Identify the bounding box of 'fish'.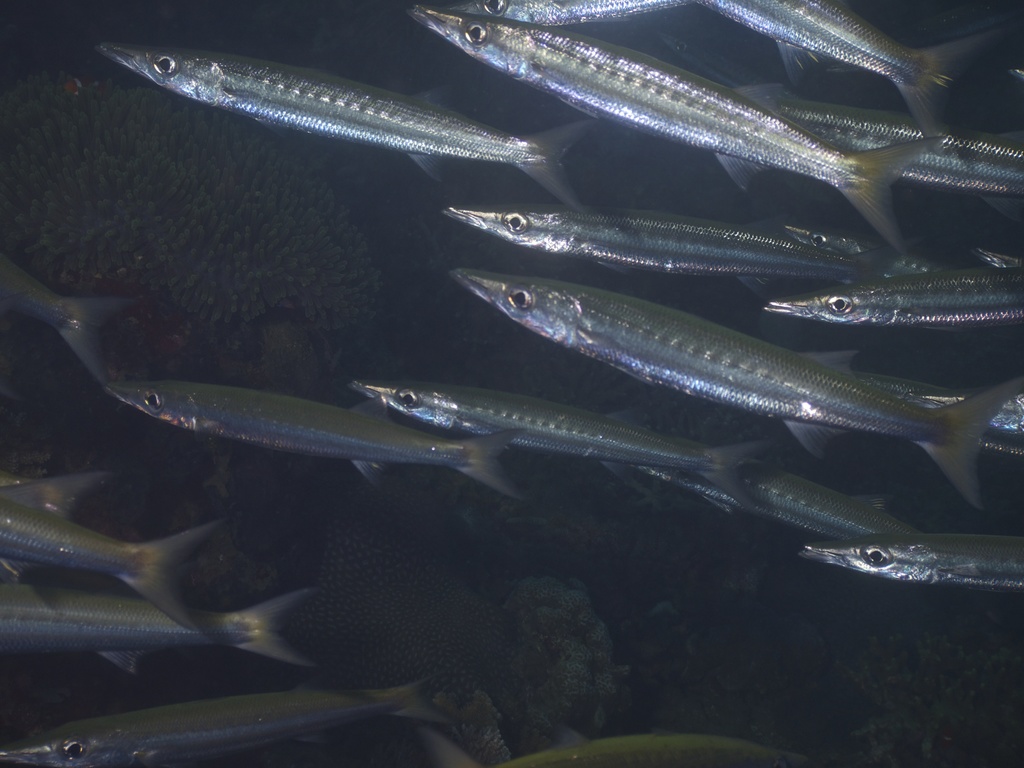
(4,693,437,767).
